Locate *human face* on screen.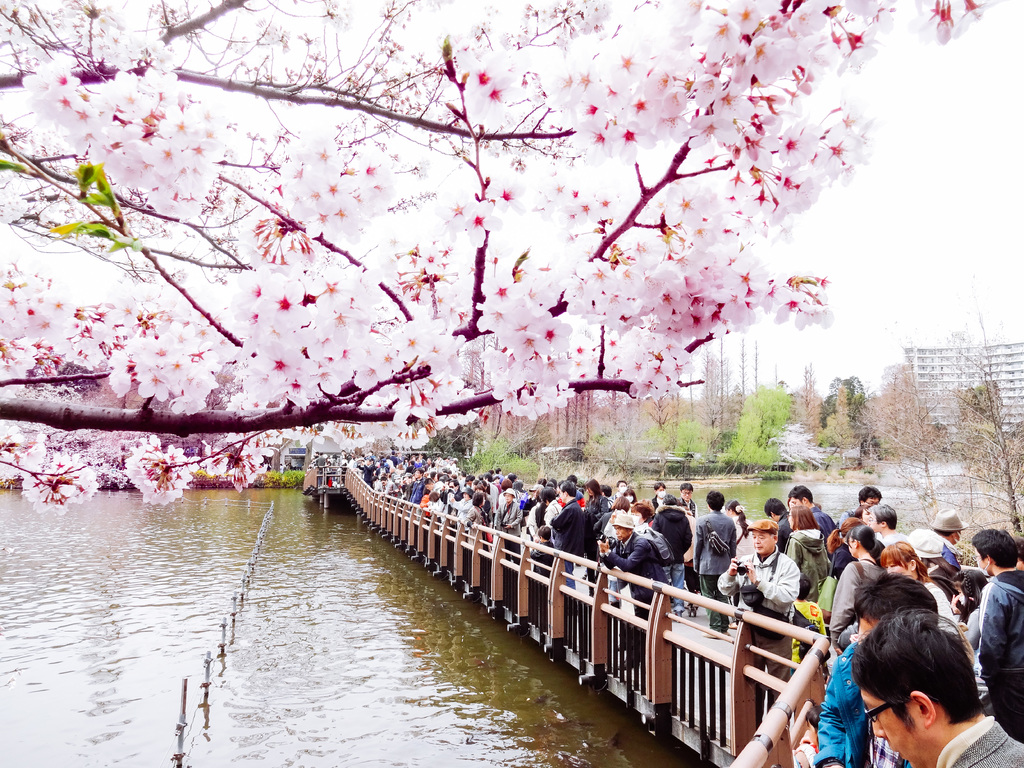
On screen at Rect(657, 486, 662, 490).
